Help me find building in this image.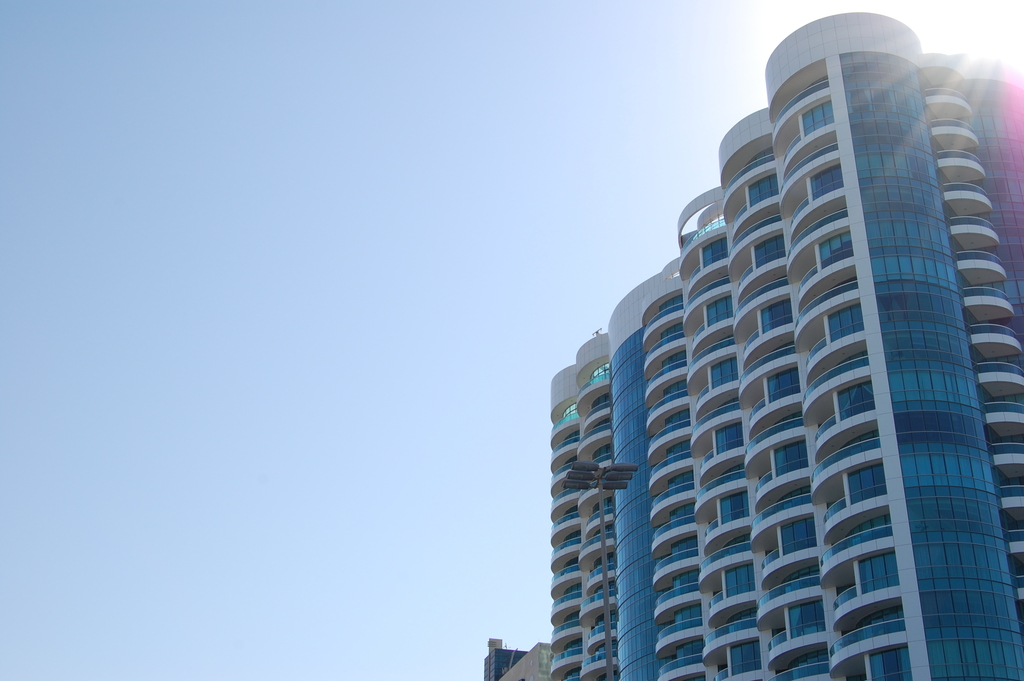
Found it: bbox=(548, 9, 1023, 680).
